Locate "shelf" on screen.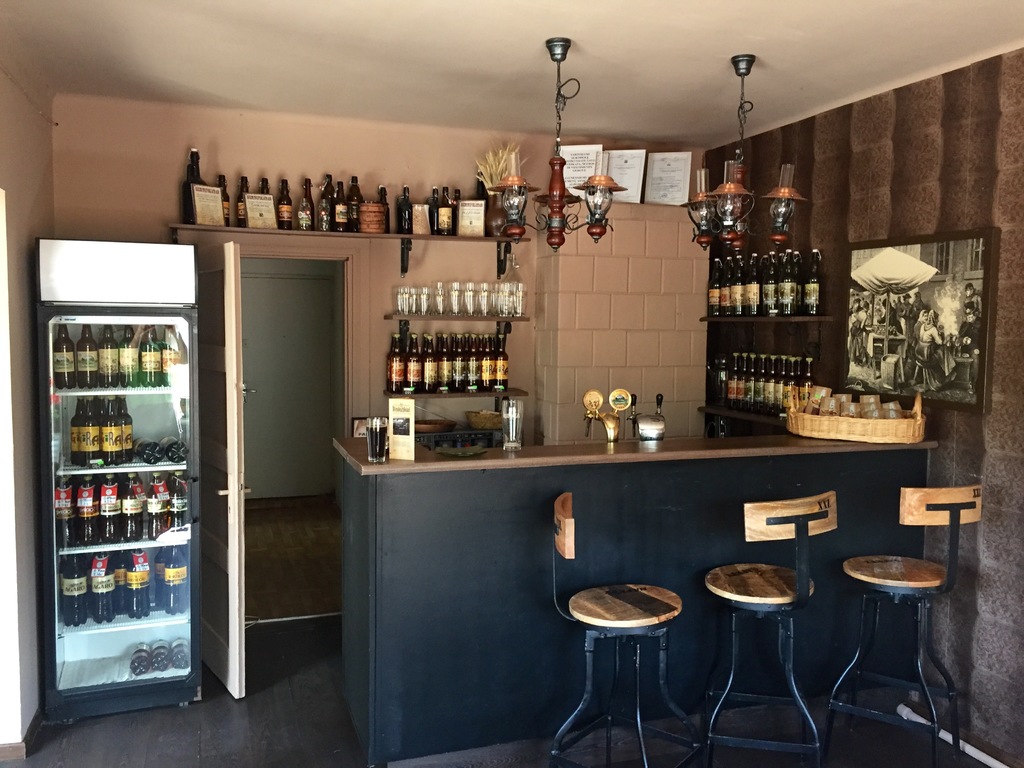
On screen at <bbox>694, 256, 838, 328</bbox>.
